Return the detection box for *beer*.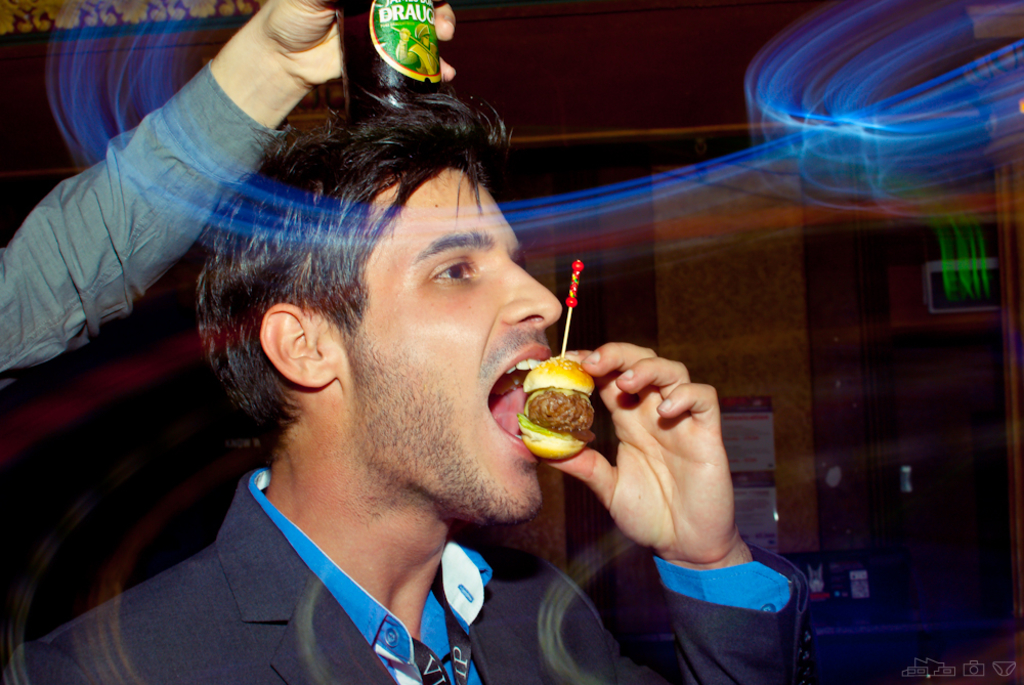
select_region(334, 0, 441, 121).
